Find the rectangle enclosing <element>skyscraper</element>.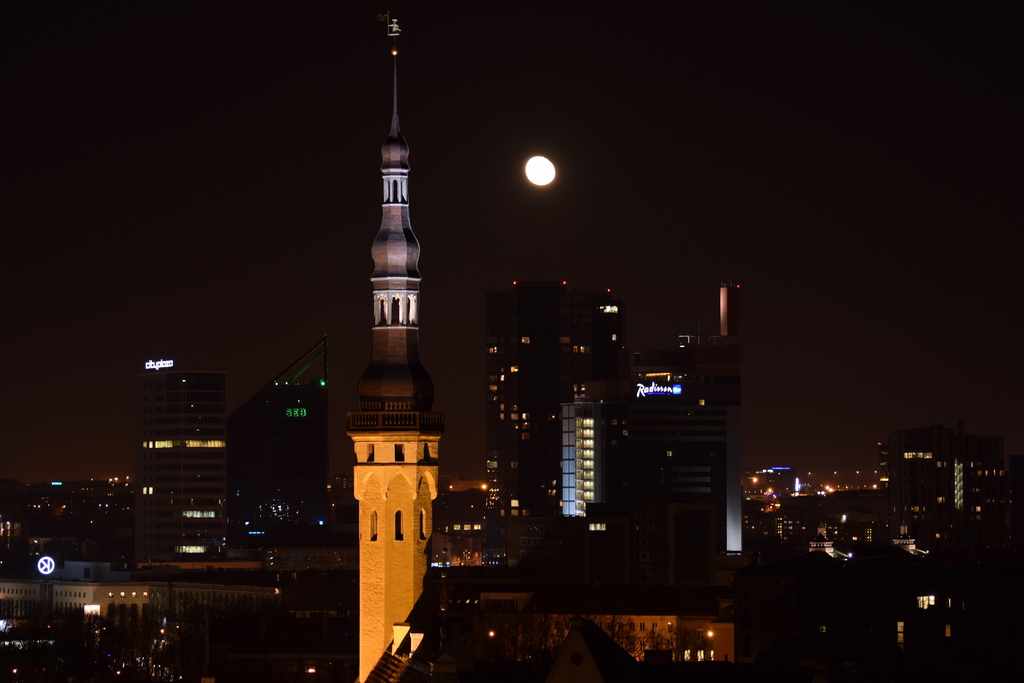
rect(476, 279, 645, 505).
